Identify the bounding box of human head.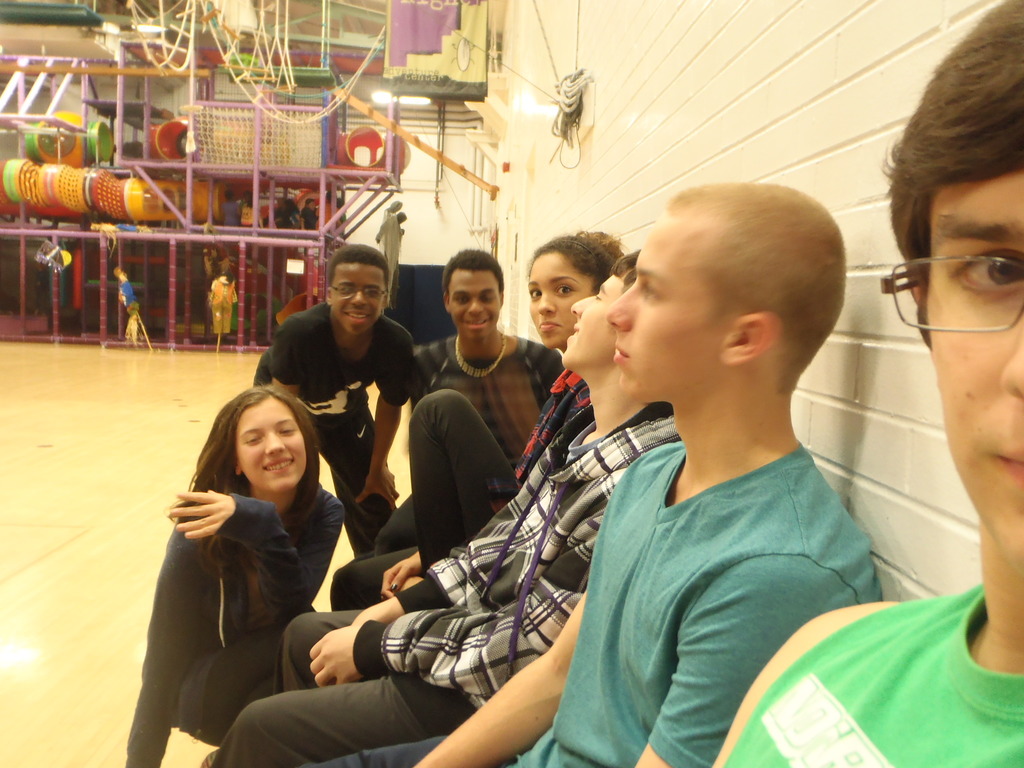
rect(525, 230, 612, 348).
